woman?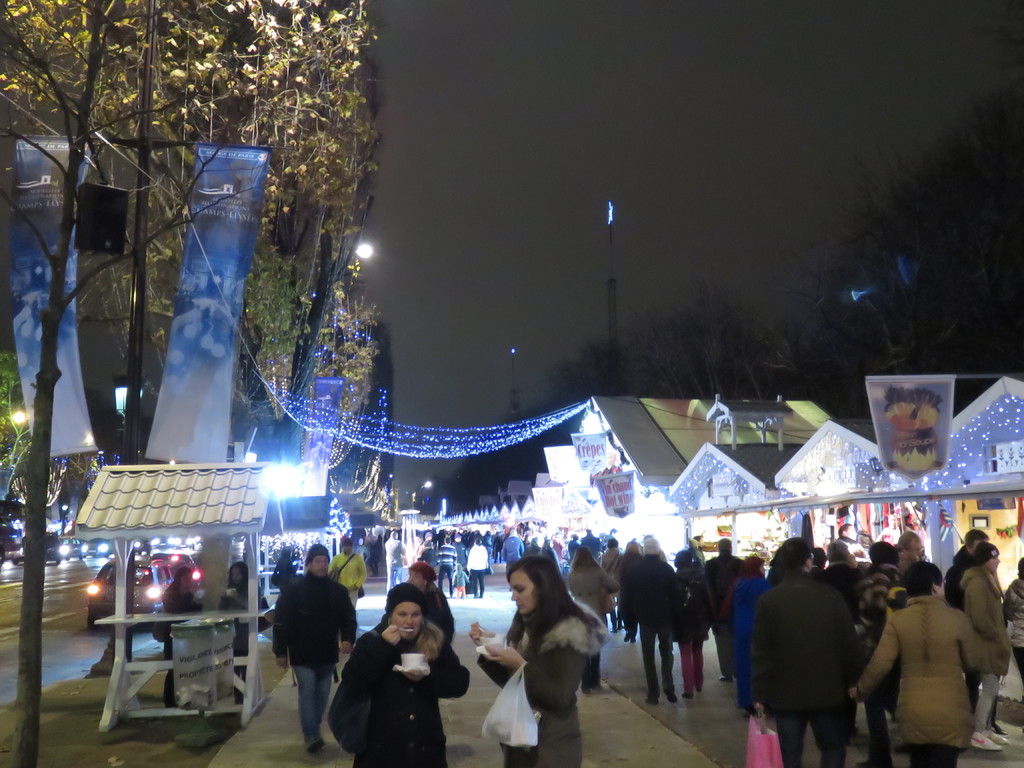
{"left": 568, "top": 534, "right": 579, "bottom": 564}
